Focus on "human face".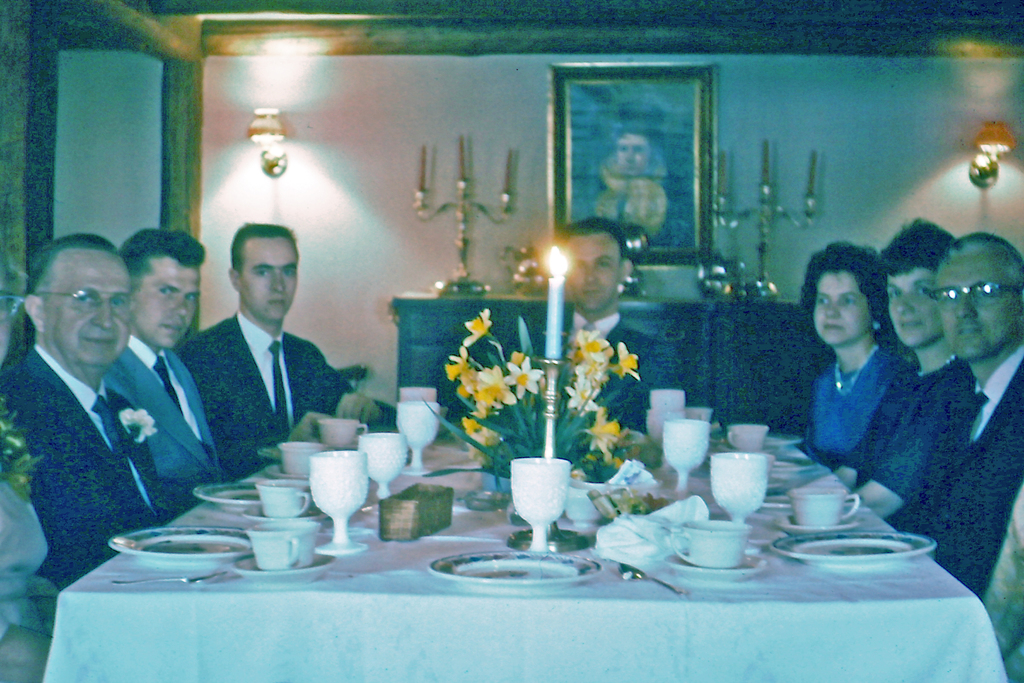
Focused at x1=0, y1=263, x2=24, y2=375.
